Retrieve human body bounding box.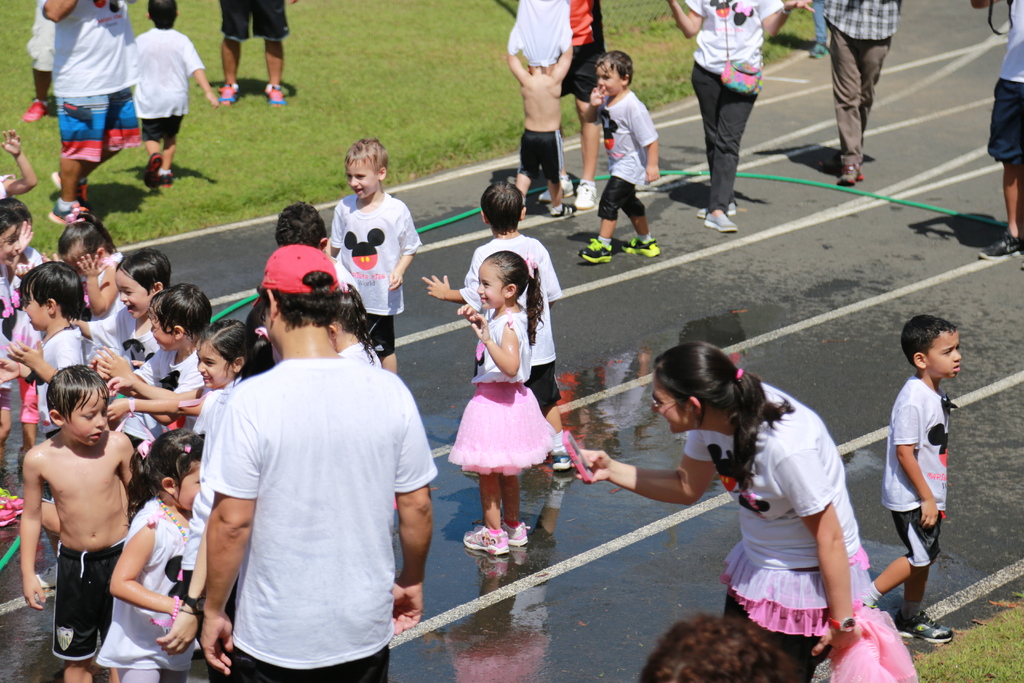
Bounding box: 155, 331, 267, 541.
